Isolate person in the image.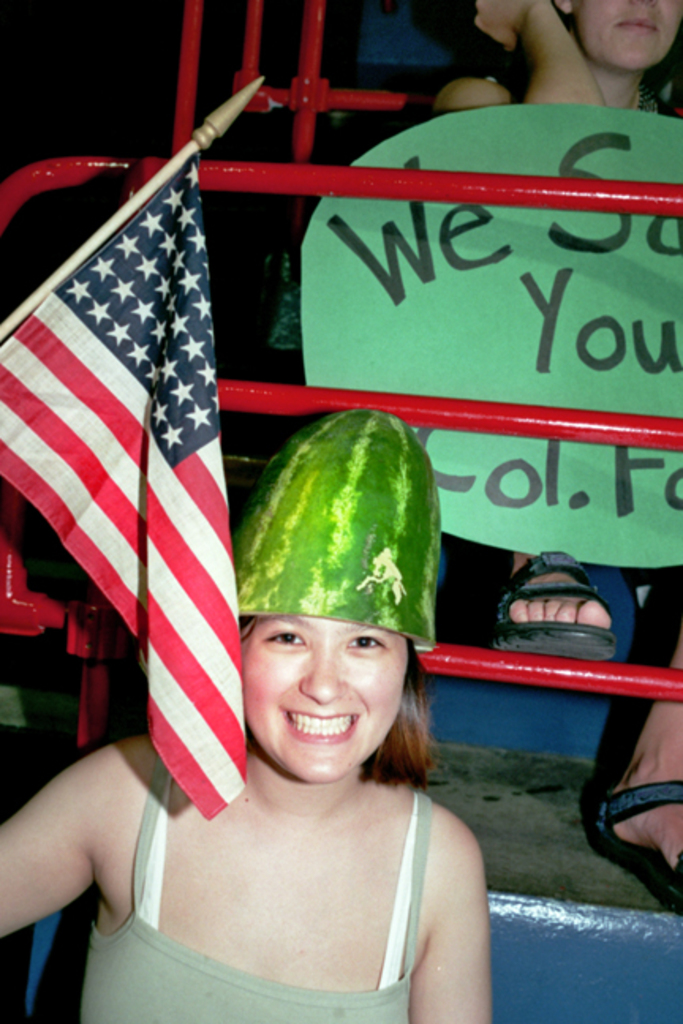
Isolated region: rect(0, 608, 506, 1022).
